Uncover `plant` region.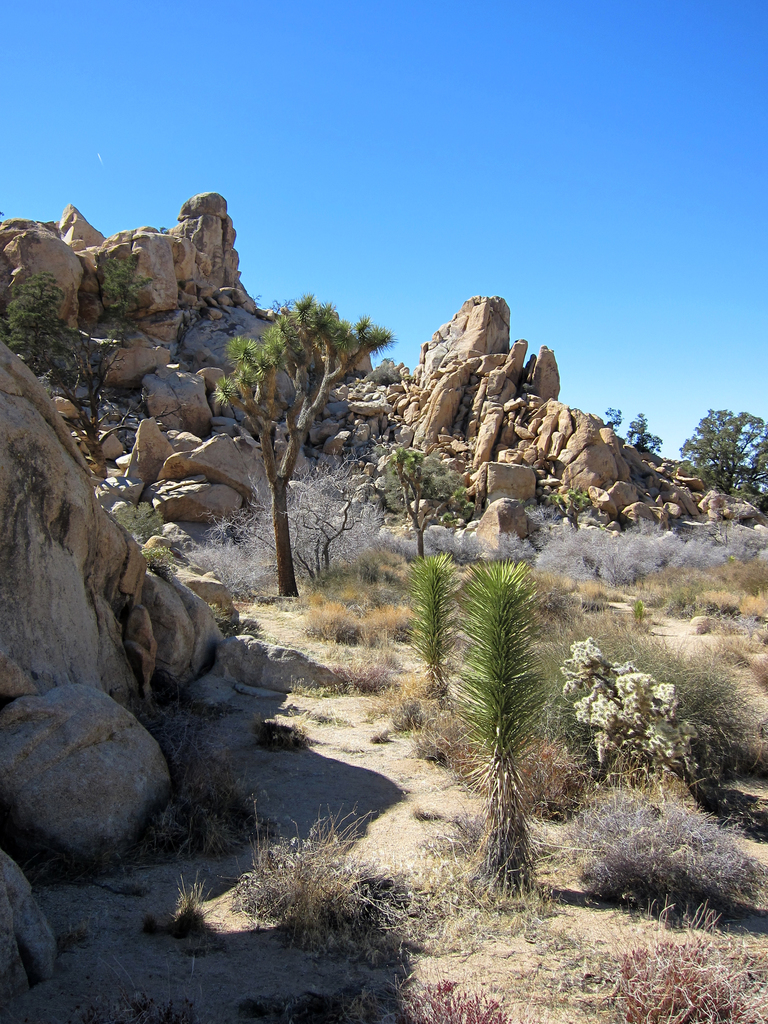
Uncovered: (x1=155, y1=867, x2=200, y2=949).
